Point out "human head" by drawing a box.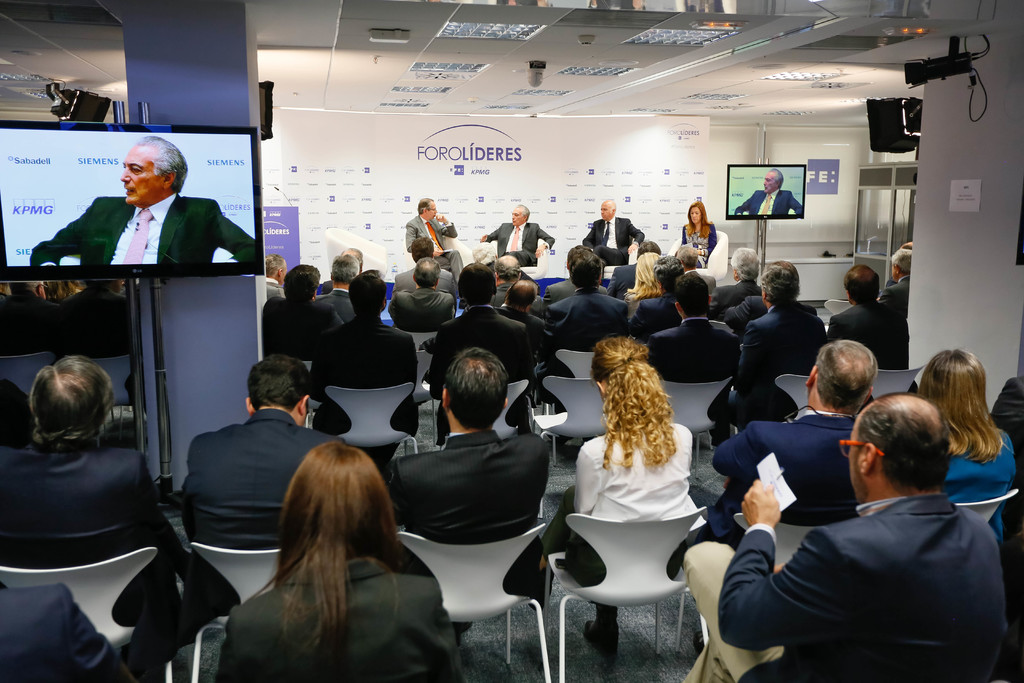
BBox(760, 266, 799, 308).
